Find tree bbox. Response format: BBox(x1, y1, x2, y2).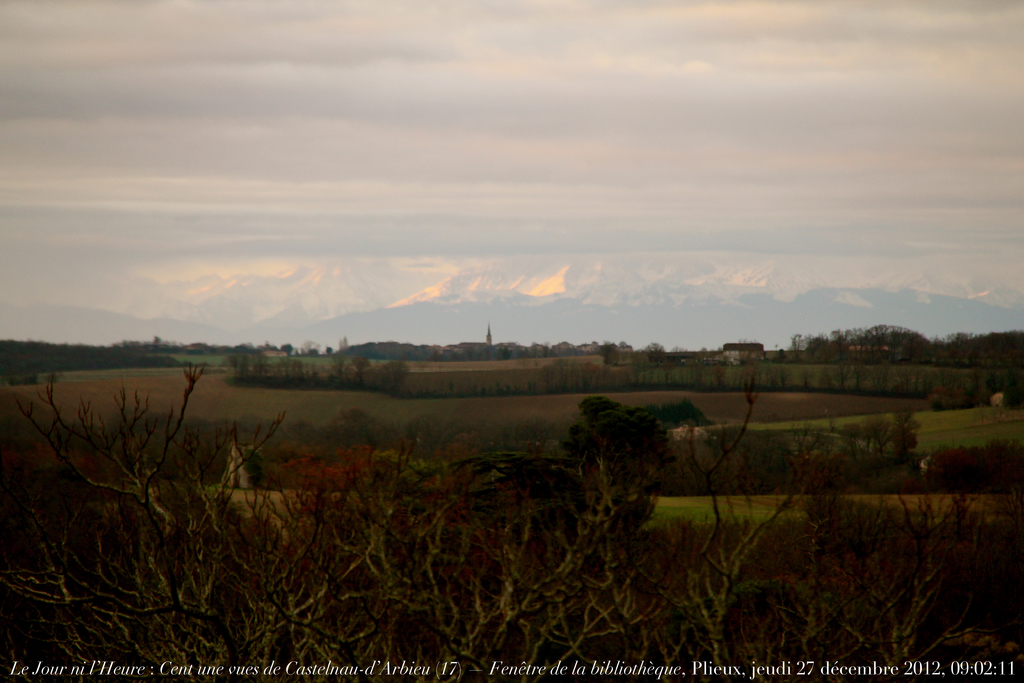
BBox(336, 333, 348, 353).
